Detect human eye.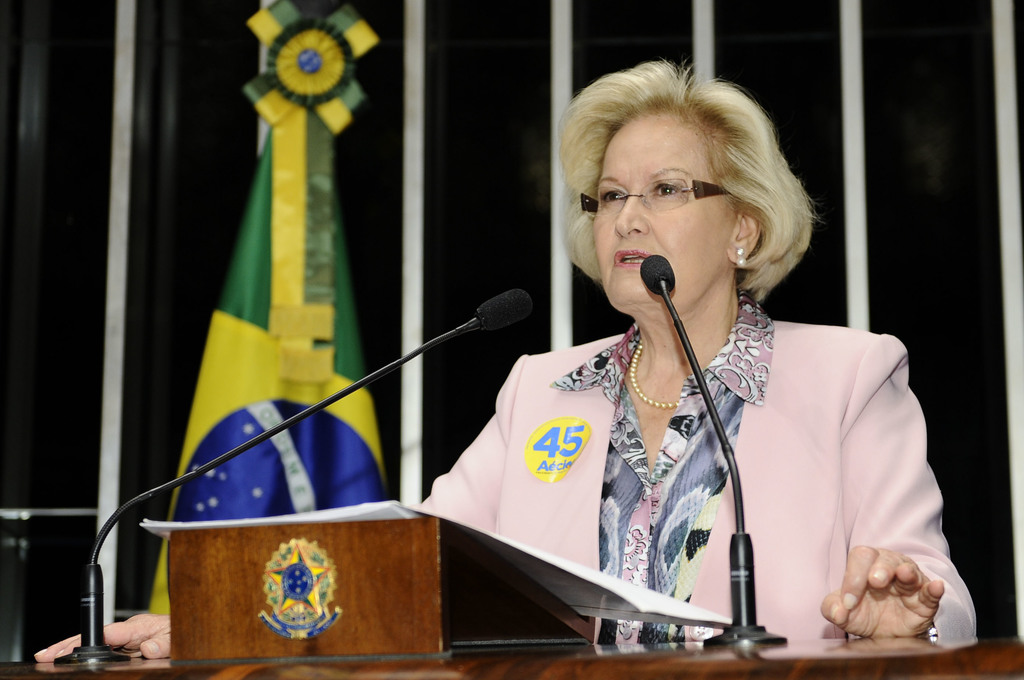
Detected at (646,177,682,202).
